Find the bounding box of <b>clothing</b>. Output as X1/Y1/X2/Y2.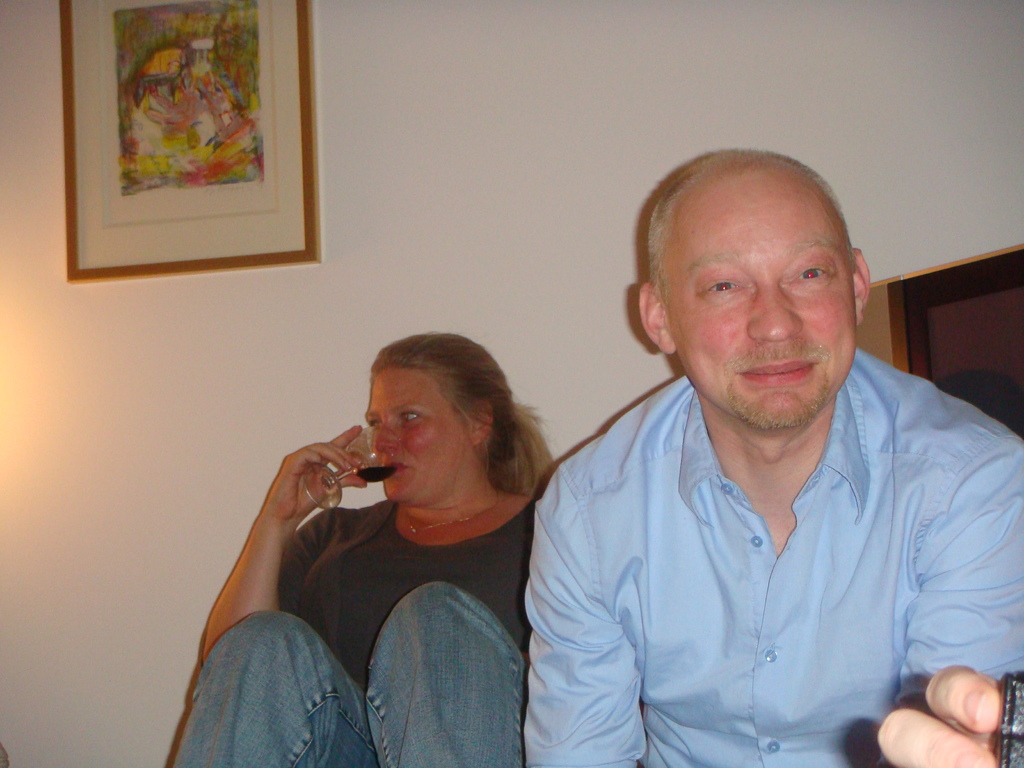
520/373/1023/756.
